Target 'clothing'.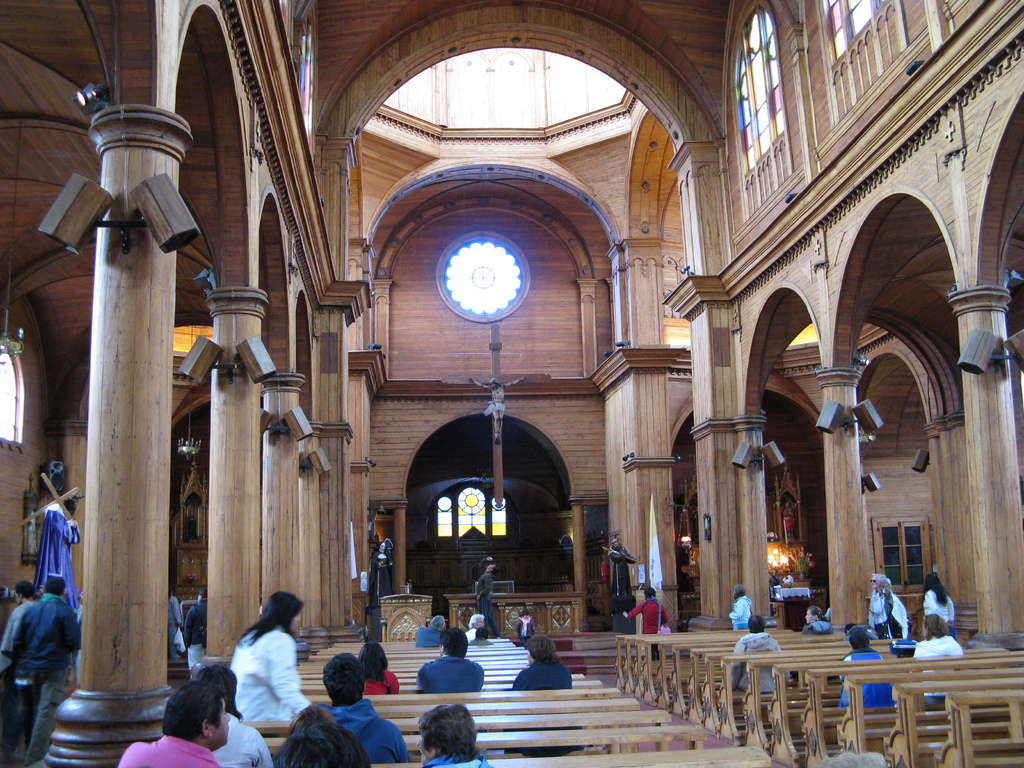
Target region: [419, 746, 497, 767].
